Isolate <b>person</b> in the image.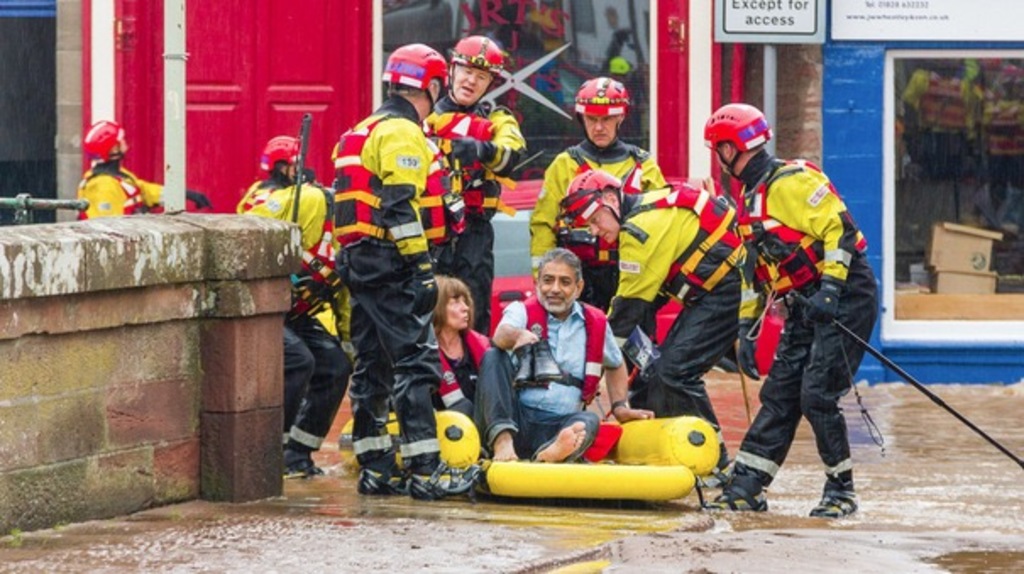
Isolated region: <region>425, 30, 523, 335</region>.
